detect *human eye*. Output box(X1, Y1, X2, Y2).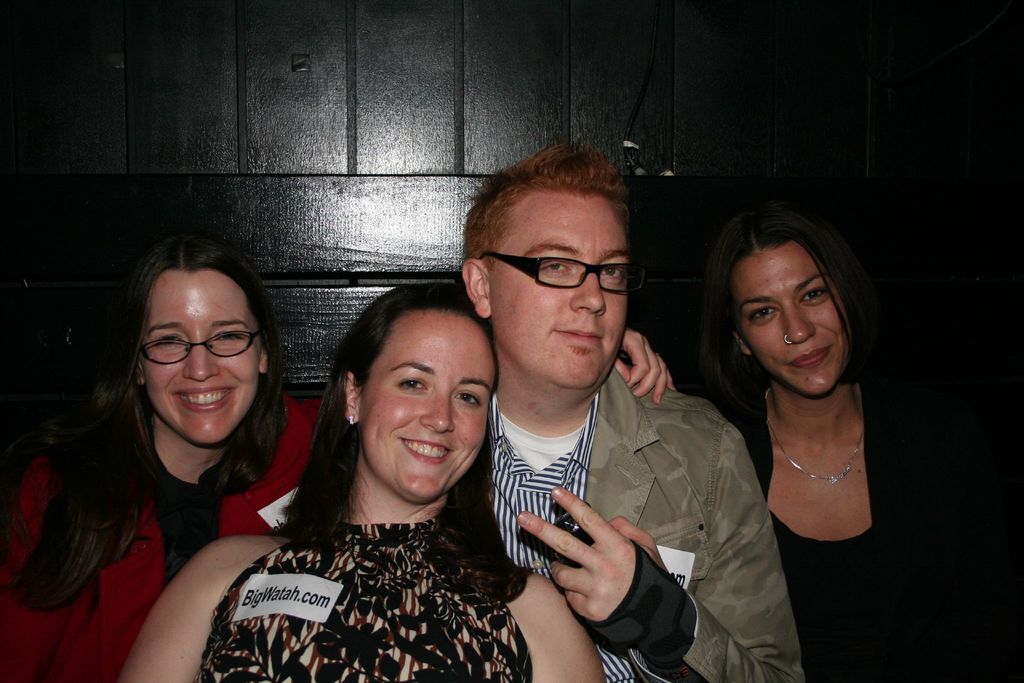
box(456, 392, 483, 411).
